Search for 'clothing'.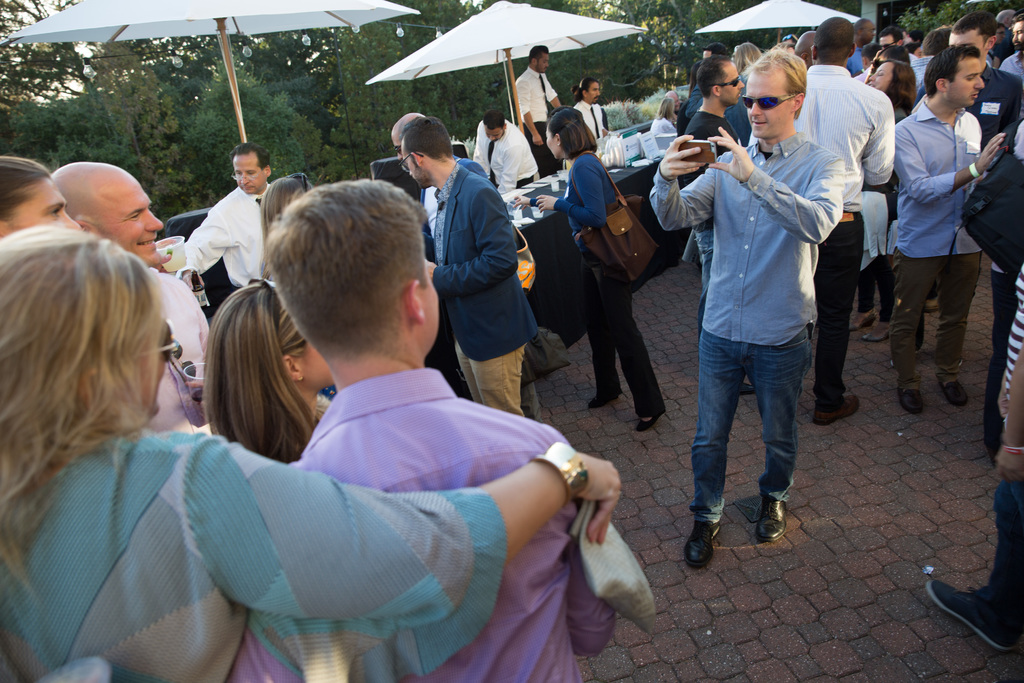
Found at [680,81,751,142].
